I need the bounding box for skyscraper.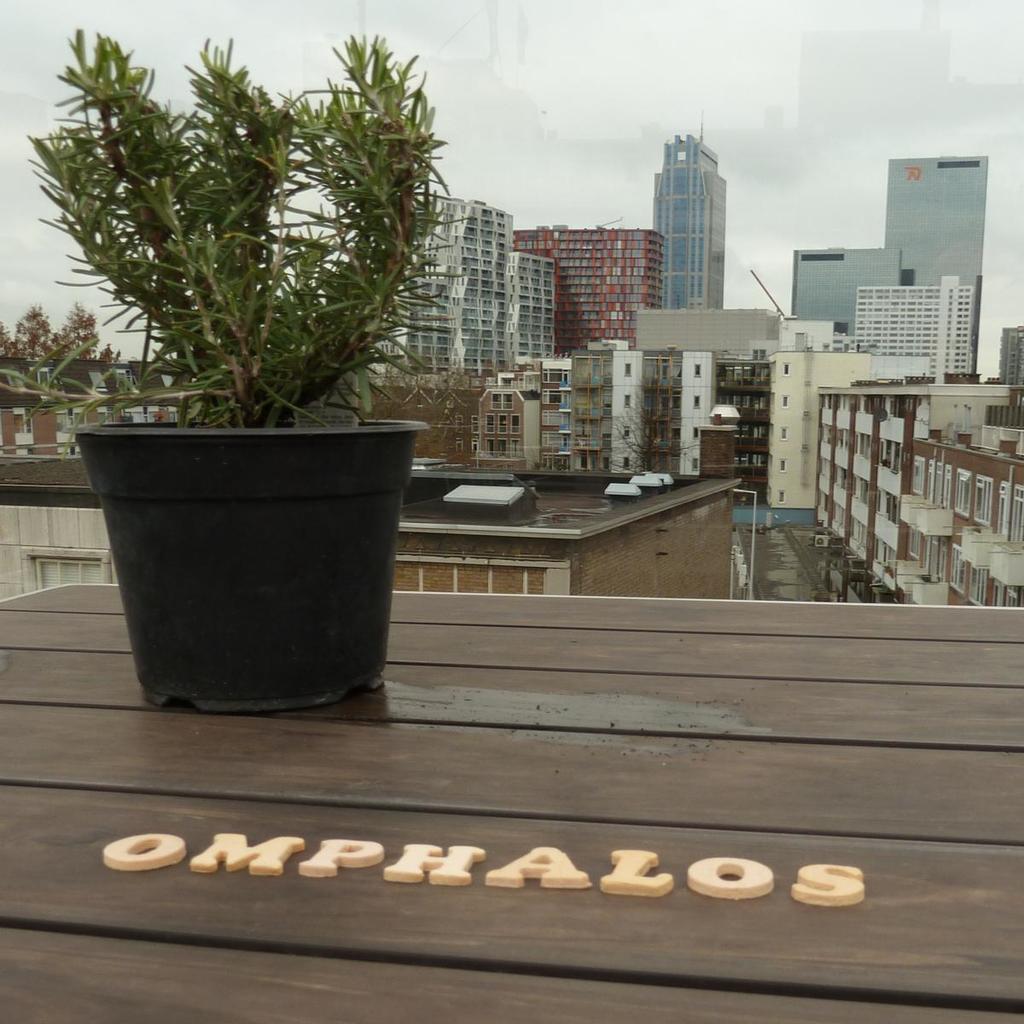
Here it is: [x1=643, y1=131, x2=738, y2=307].
